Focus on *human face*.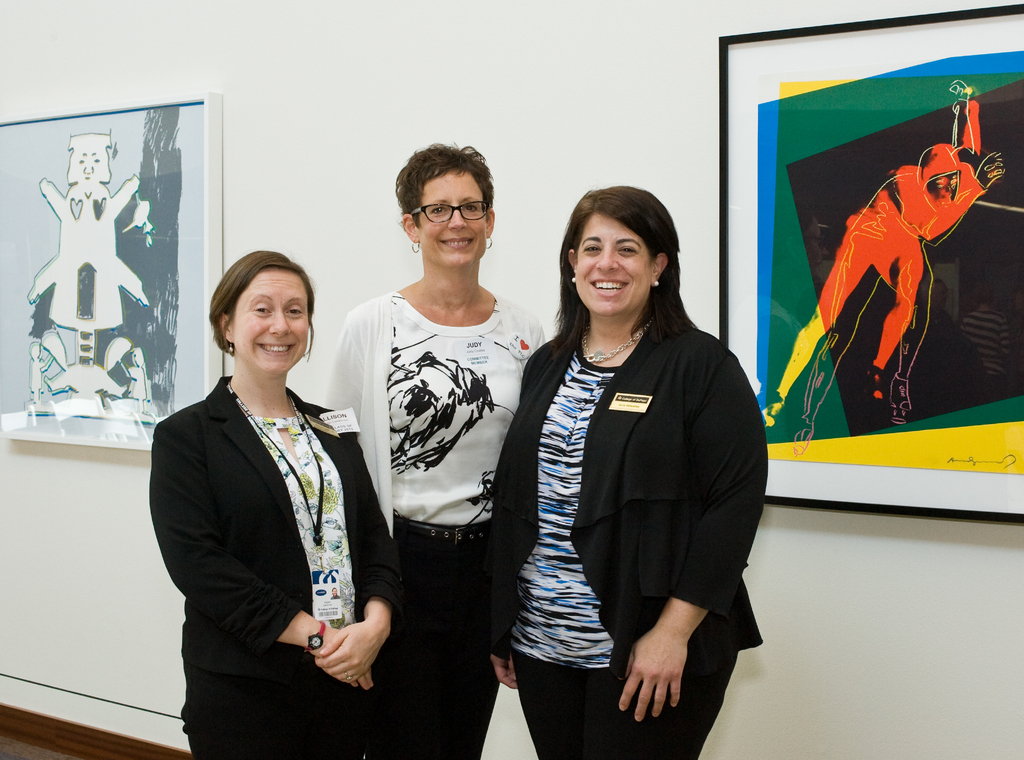
Focused at l=419, t=165, r=493, b=268.
